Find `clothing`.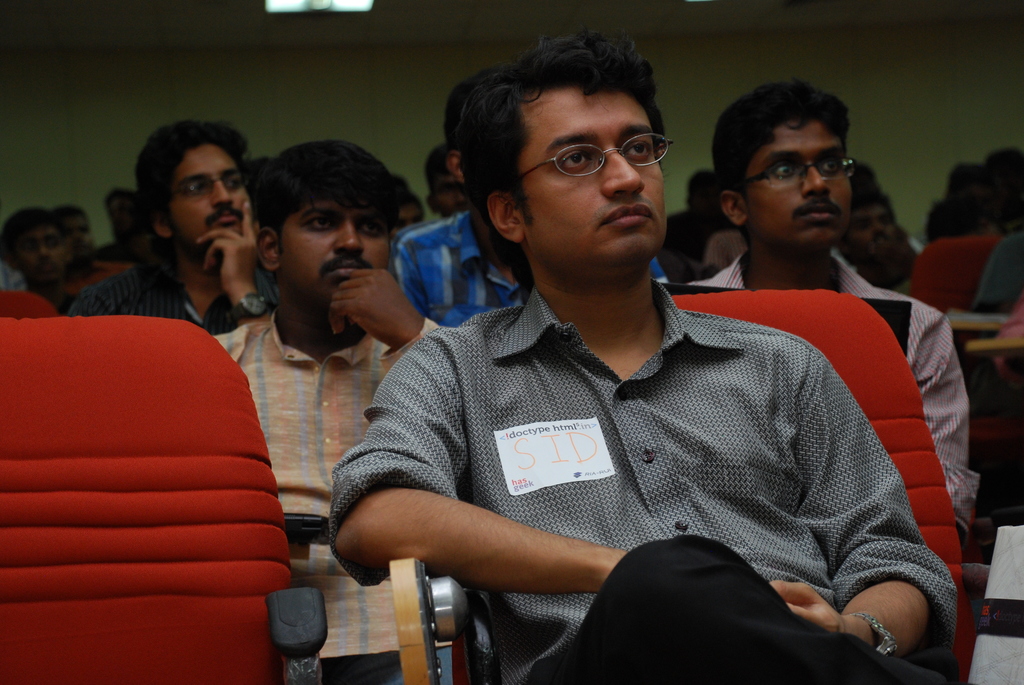
{"x1": 331, "y1": 264, "x2": 998, "y2": 684}.
